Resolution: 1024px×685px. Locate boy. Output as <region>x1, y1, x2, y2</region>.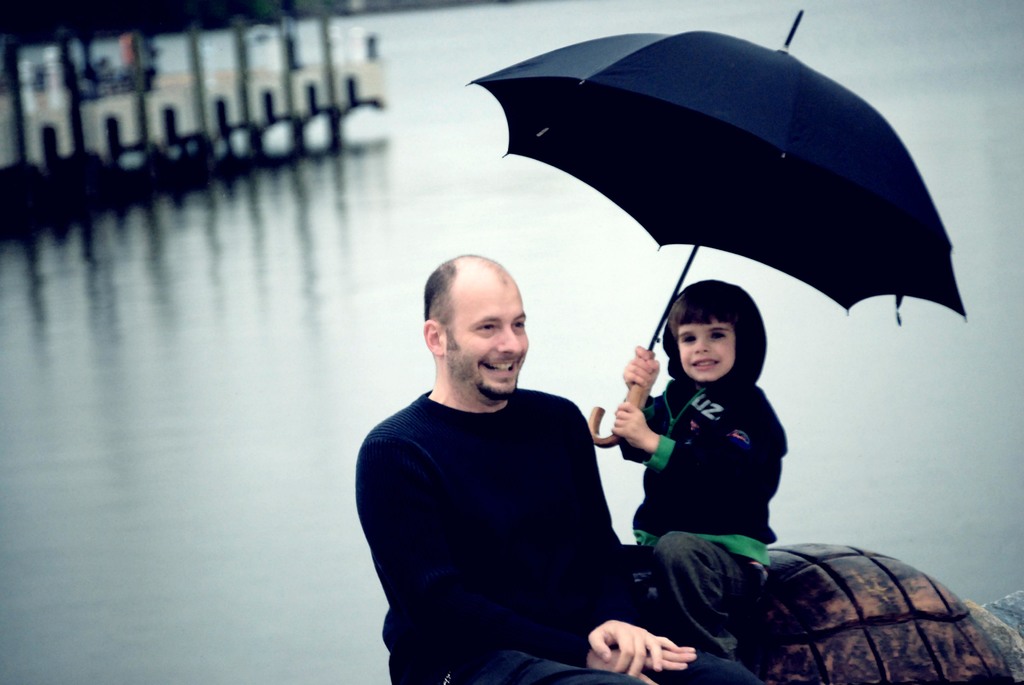
<region>609, 276, 789, 672</region>.
